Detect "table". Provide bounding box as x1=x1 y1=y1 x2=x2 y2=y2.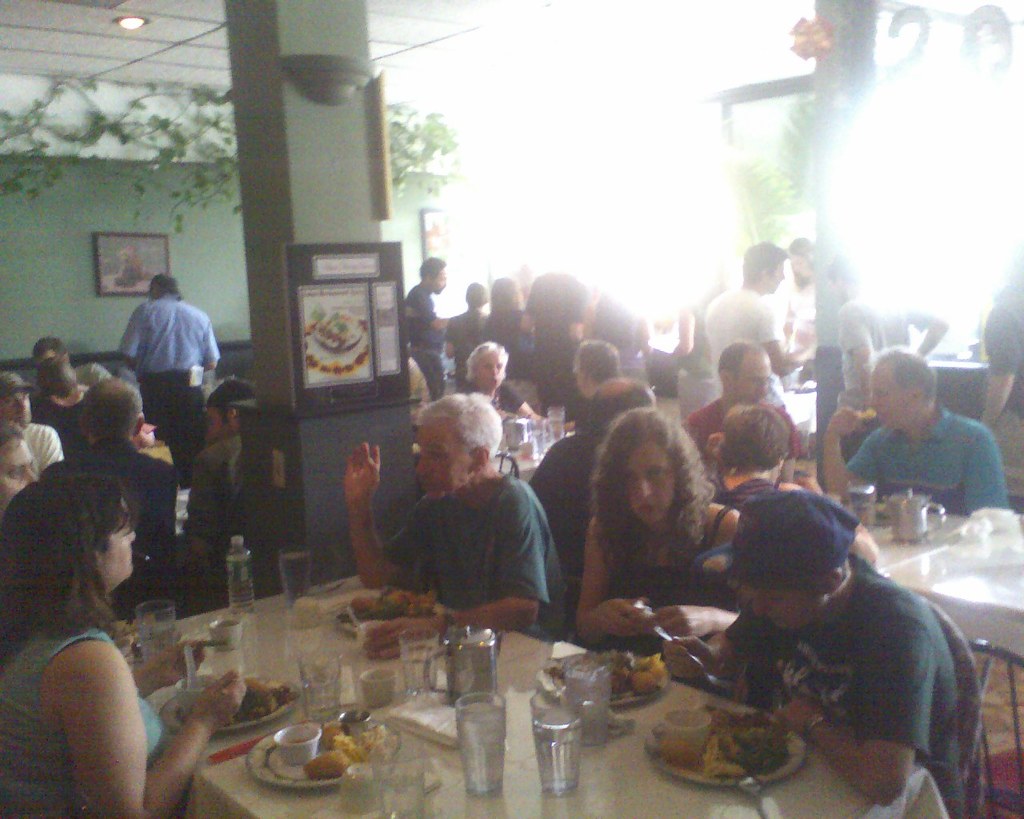
x1=864 y1=506 x2=970 y2=567.
